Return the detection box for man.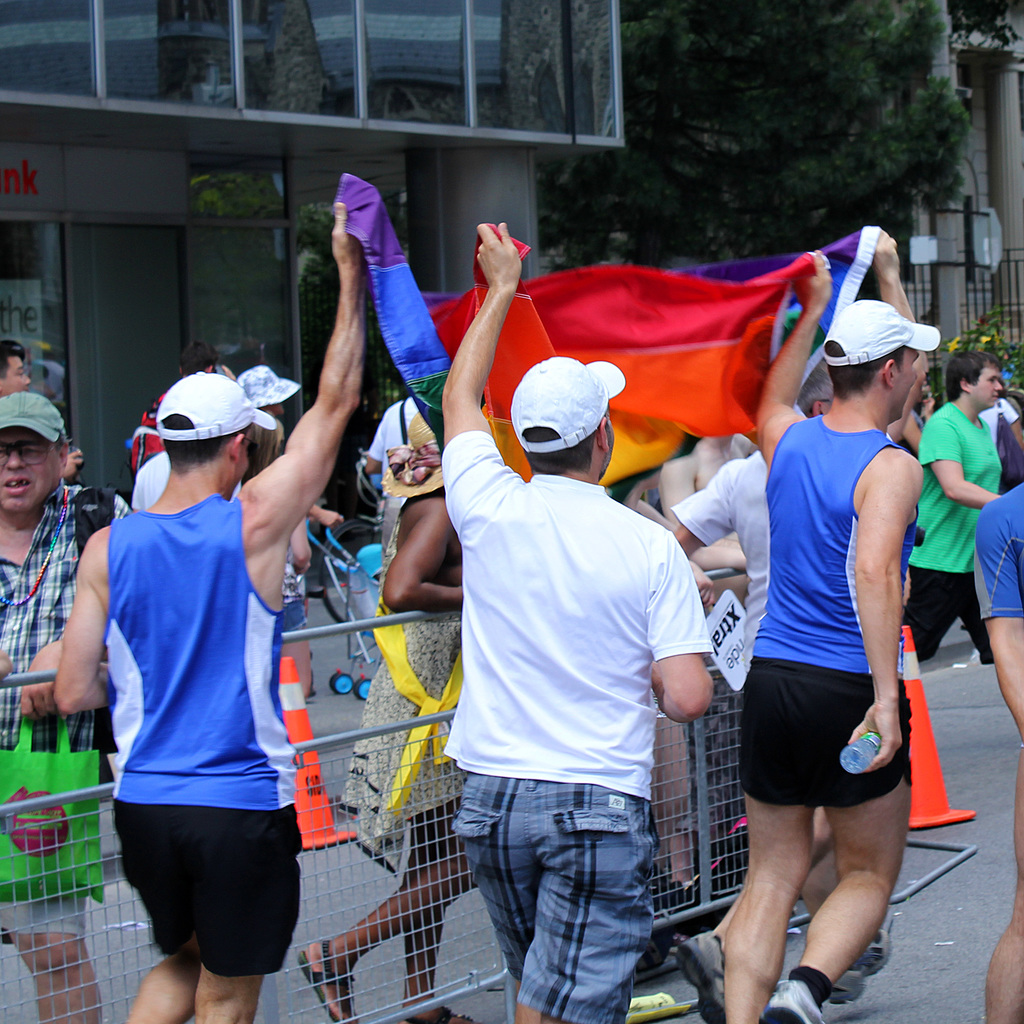
x1=0 y1=340 x2=83 y2=482.
